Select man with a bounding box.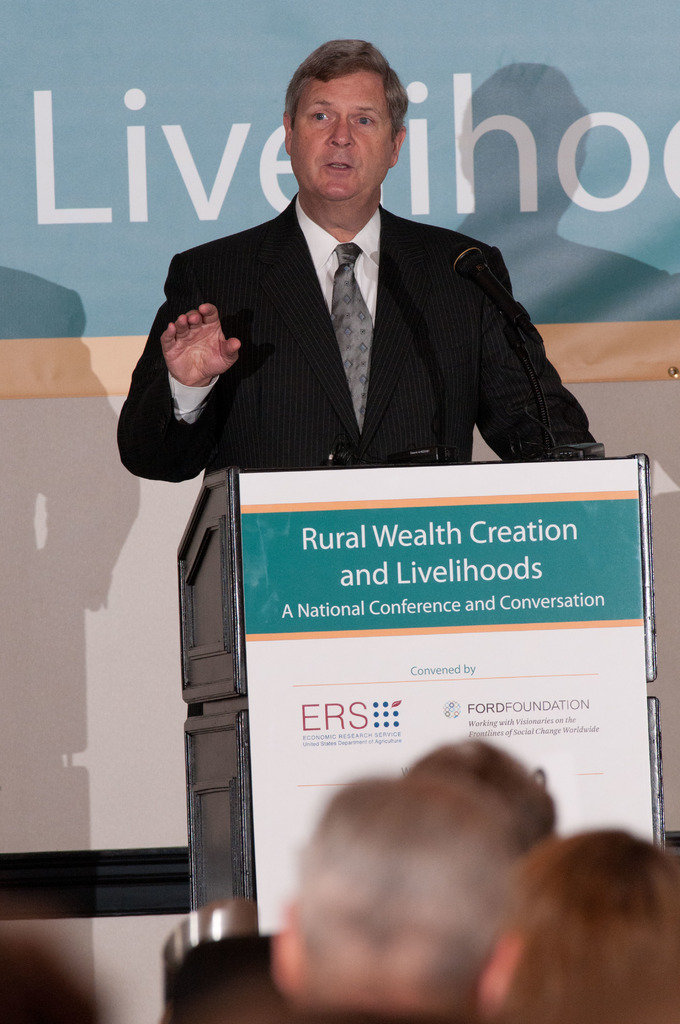
rect(141, 67, 572, 500).
